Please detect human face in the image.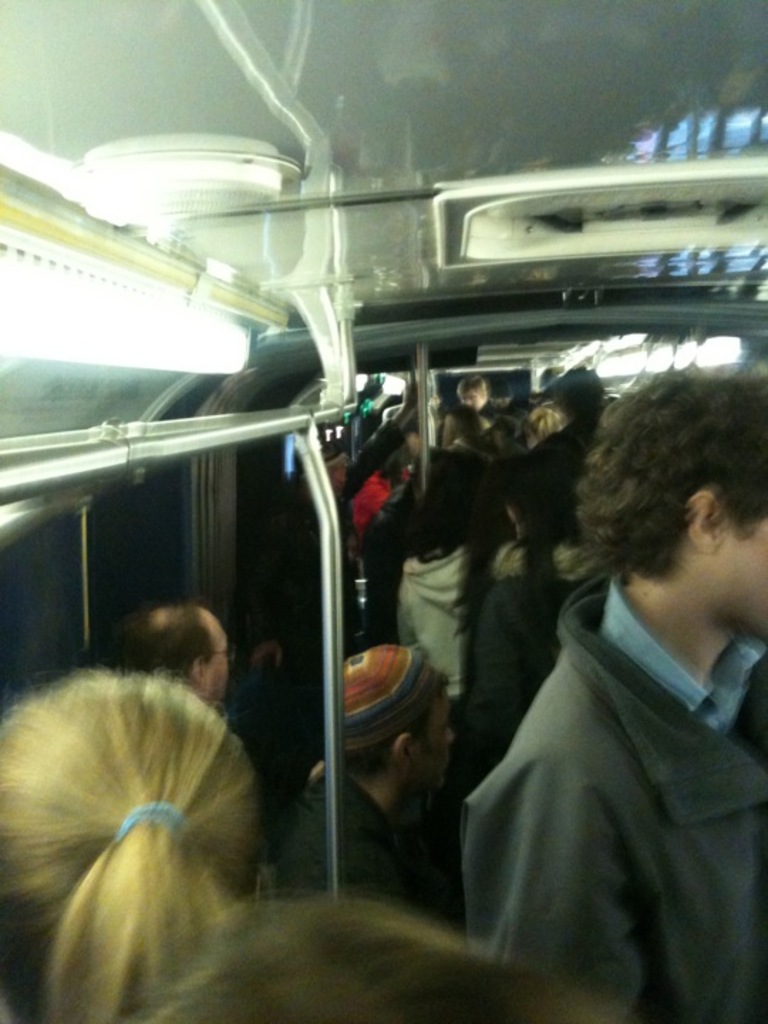
pyautogui.locateOnScreen(418, 695, 459, 795).
